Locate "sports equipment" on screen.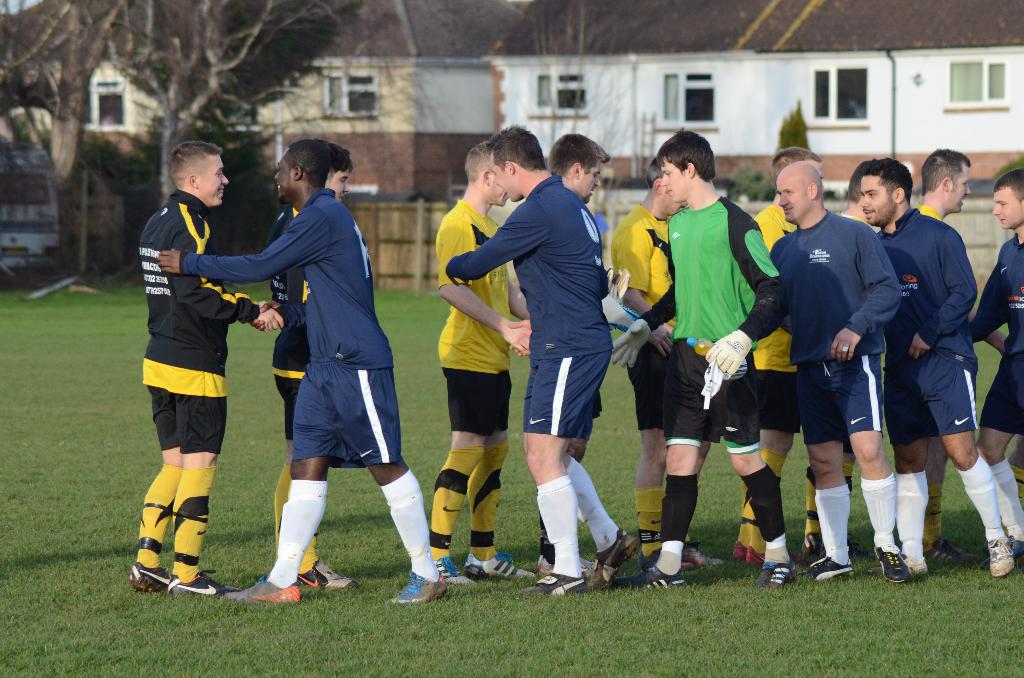
On screen at <bbox>705, 327, 755, 373</bbox>.
